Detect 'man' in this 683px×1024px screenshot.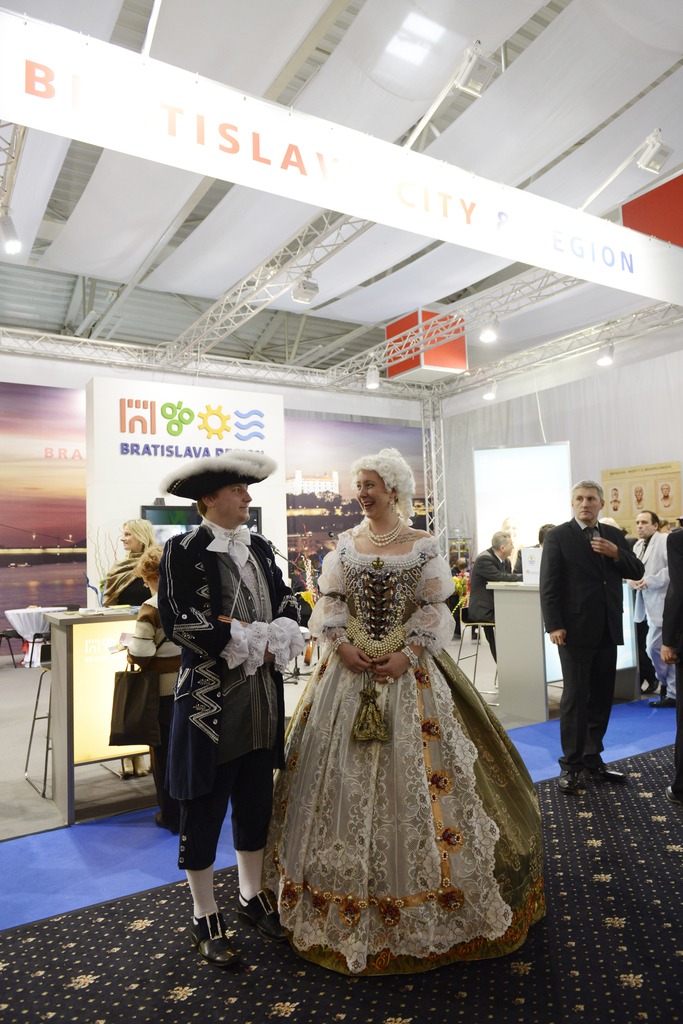
Detection: [left=628, top=507, right=679, bottom=711].
